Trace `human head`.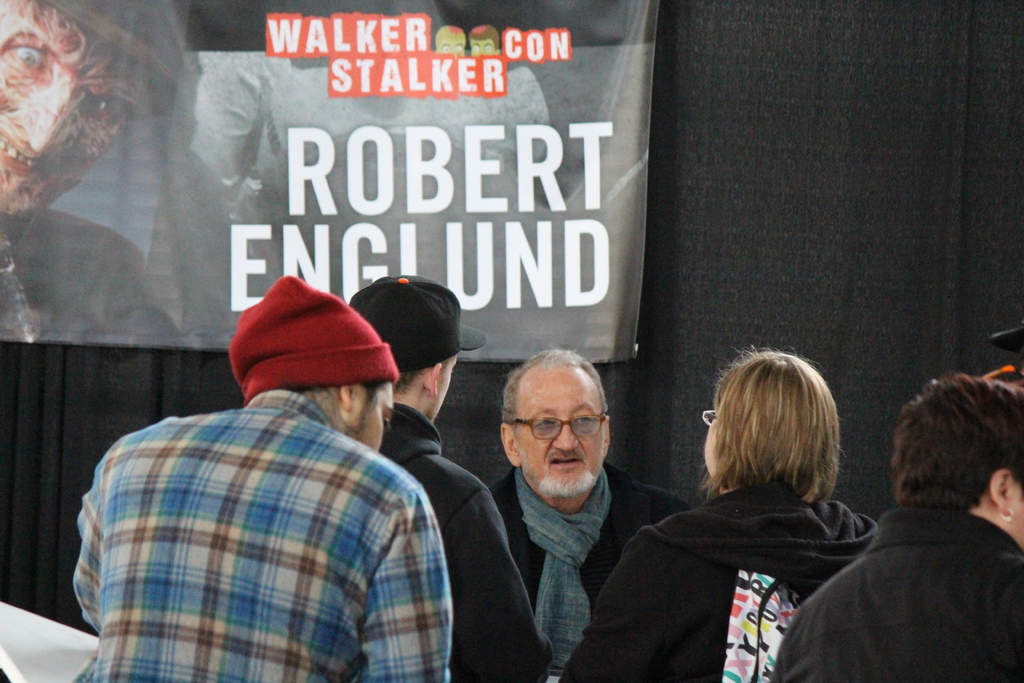
Traced to (x1=244, y1=292, x2=397, y2=453).
